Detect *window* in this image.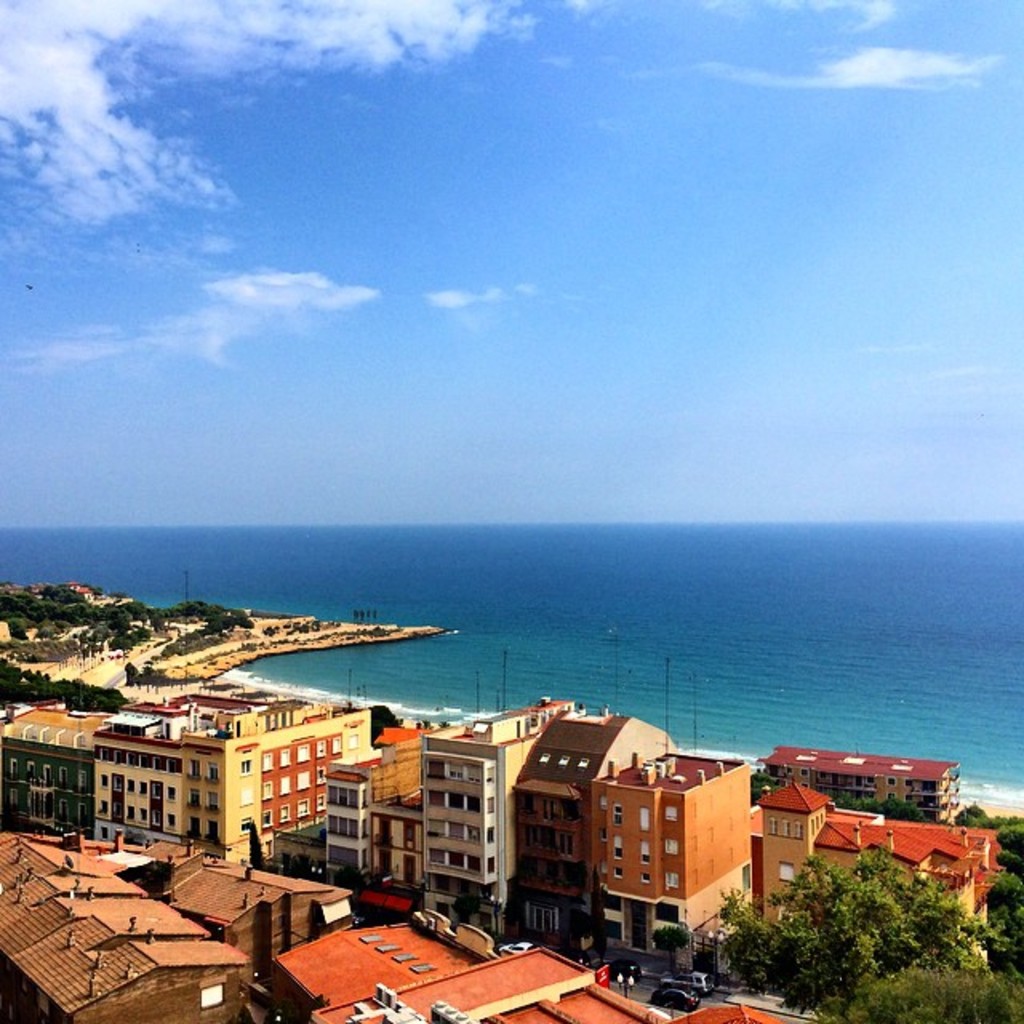
Detection: left=259, top=814, right=278, bottom=822.
